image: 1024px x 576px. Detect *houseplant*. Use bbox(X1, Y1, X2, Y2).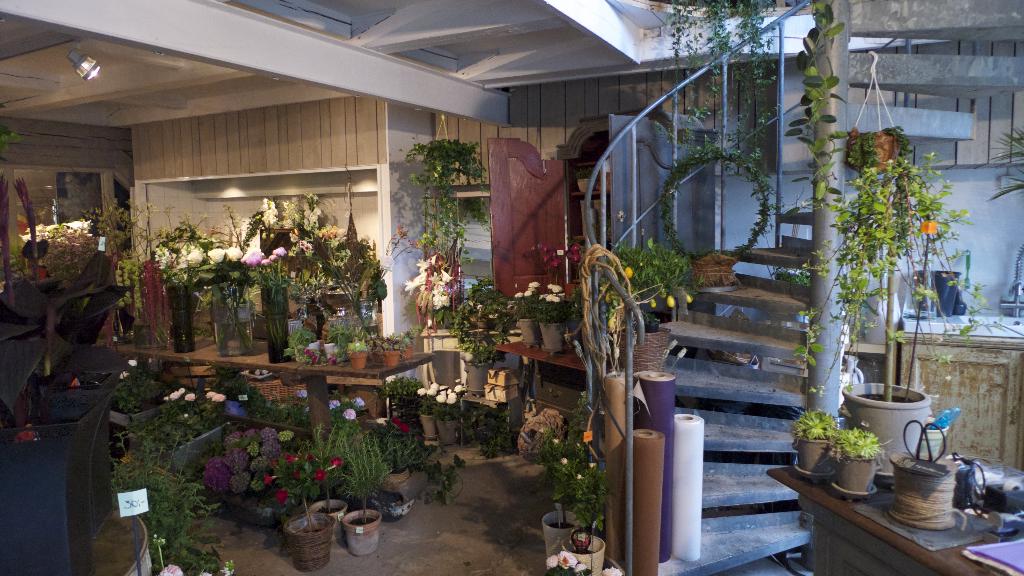
bbox(597, 235, 706, 376).
